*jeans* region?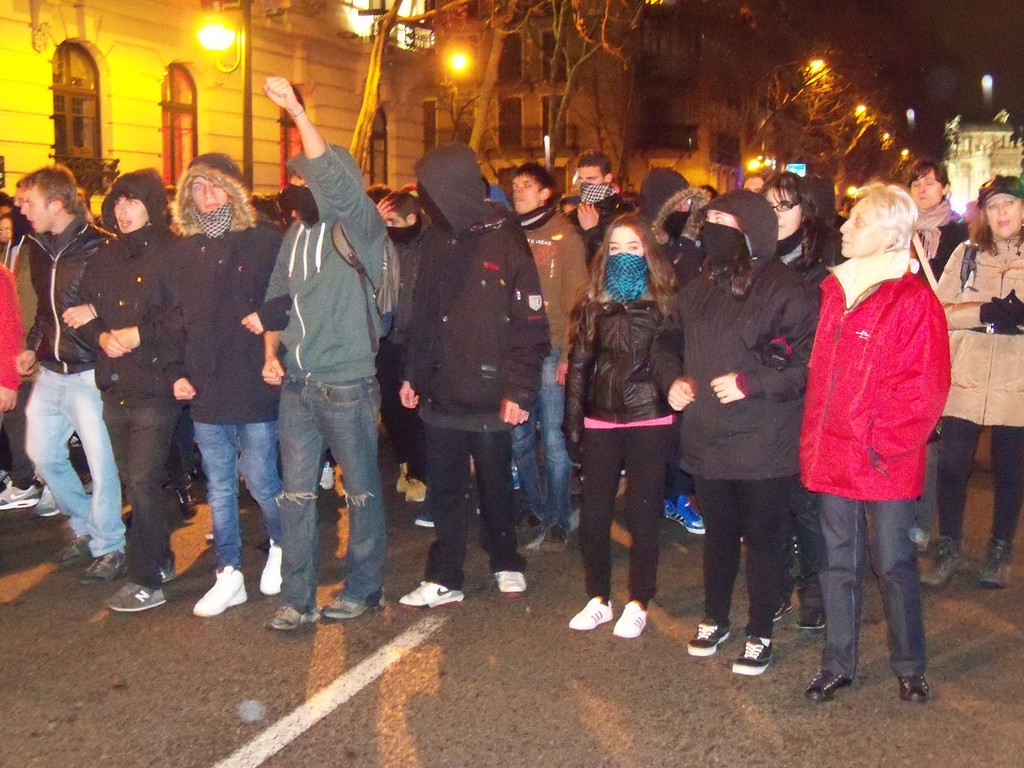
left=267, top=330, right=374, bottom=626
